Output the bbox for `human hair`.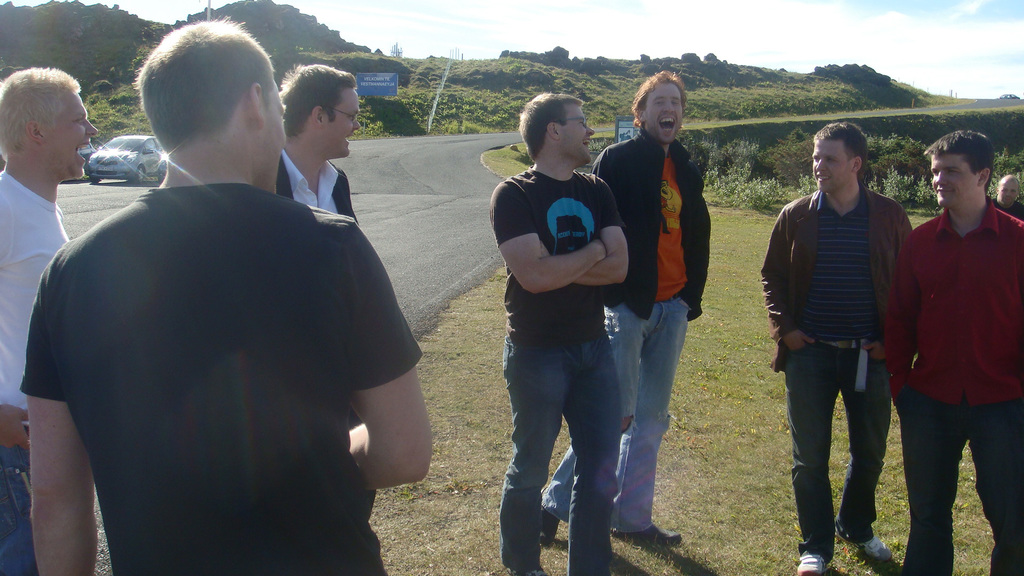
[0, 66, 85, 156].
